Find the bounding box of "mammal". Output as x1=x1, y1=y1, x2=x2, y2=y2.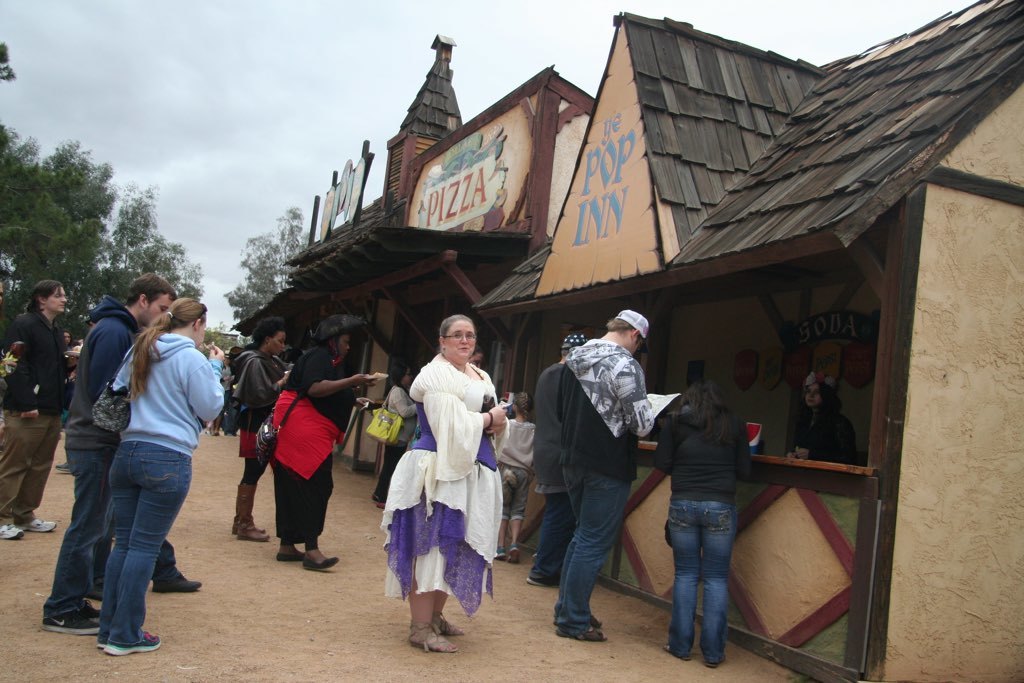
x1=548, y1=312, x2=656, y2=645.
